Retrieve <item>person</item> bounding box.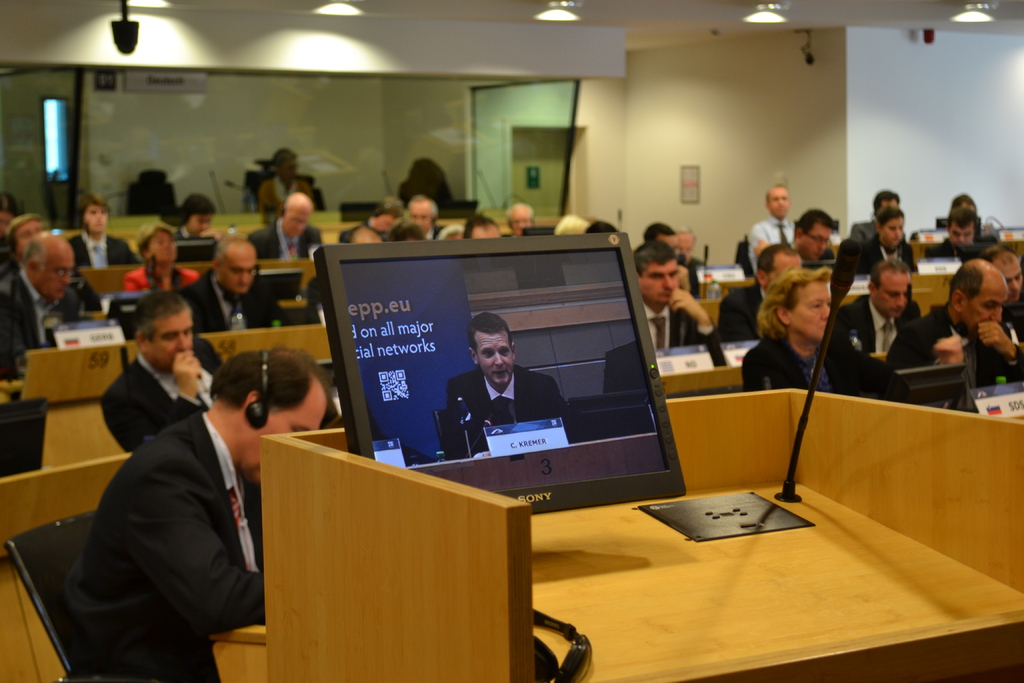
Bounding box: box(835, 257, 931, 362).
